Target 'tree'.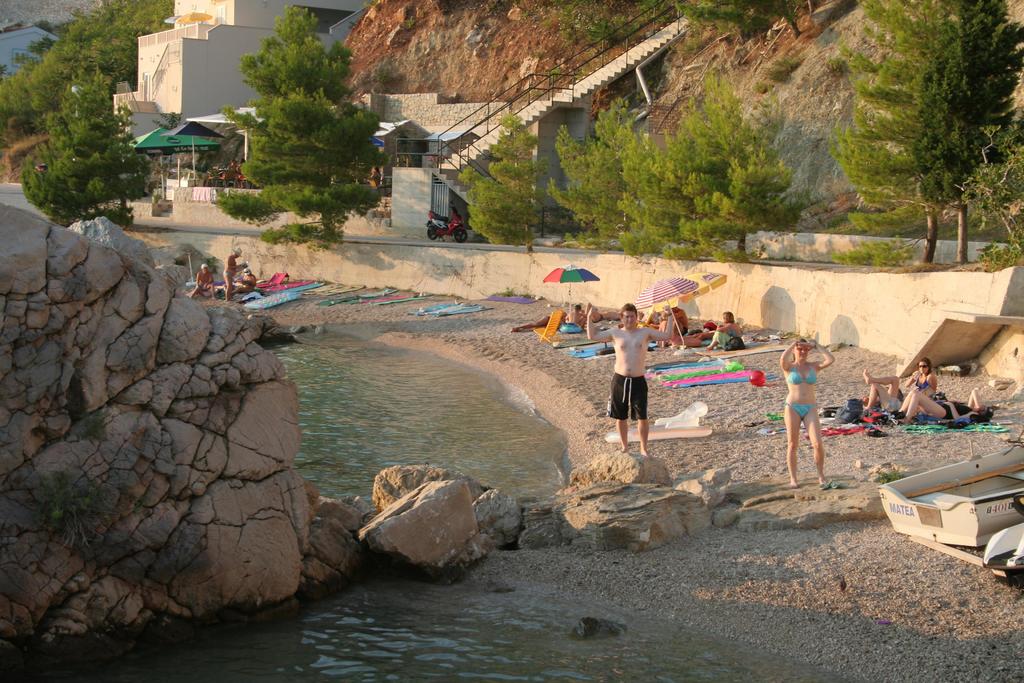
Target region: 209:10:385:235.
